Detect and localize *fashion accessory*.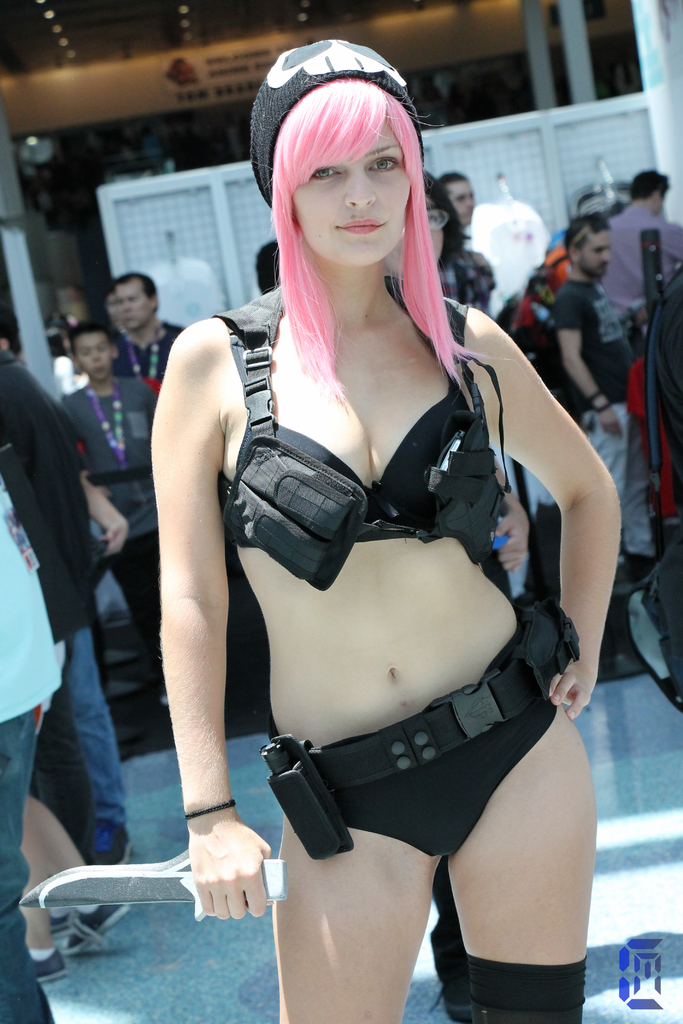
Localized at [244,35,423,209].
